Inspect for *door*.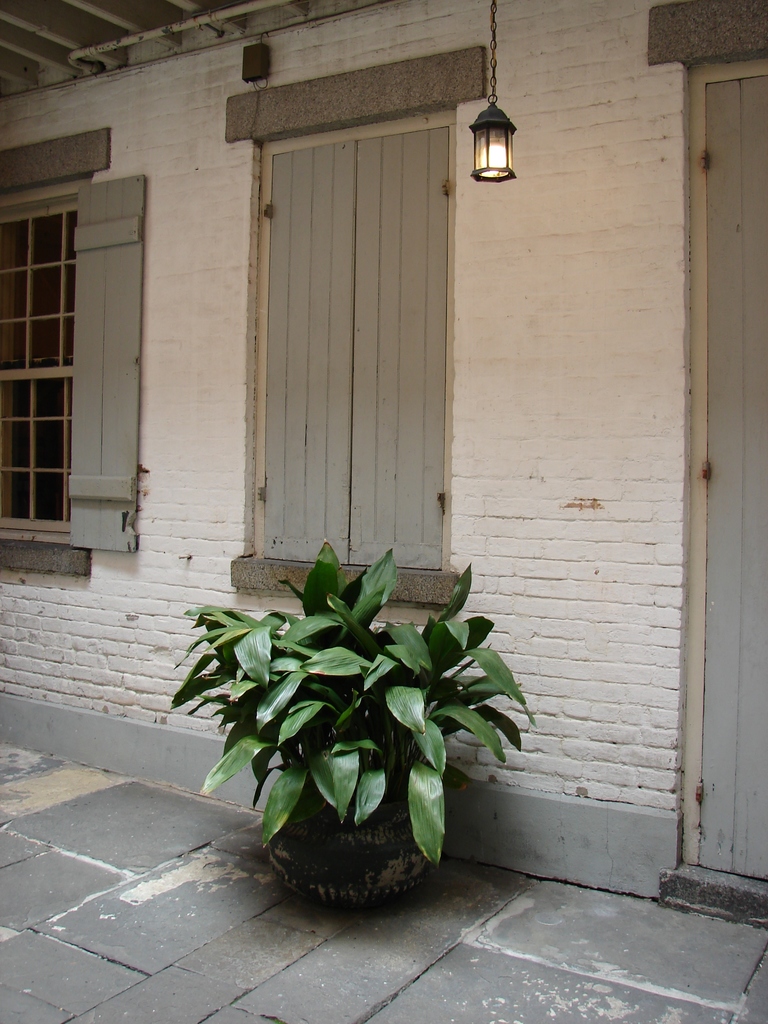
Inspection: pyautogui.locateOnScreen(698, 74, 767, 875).
